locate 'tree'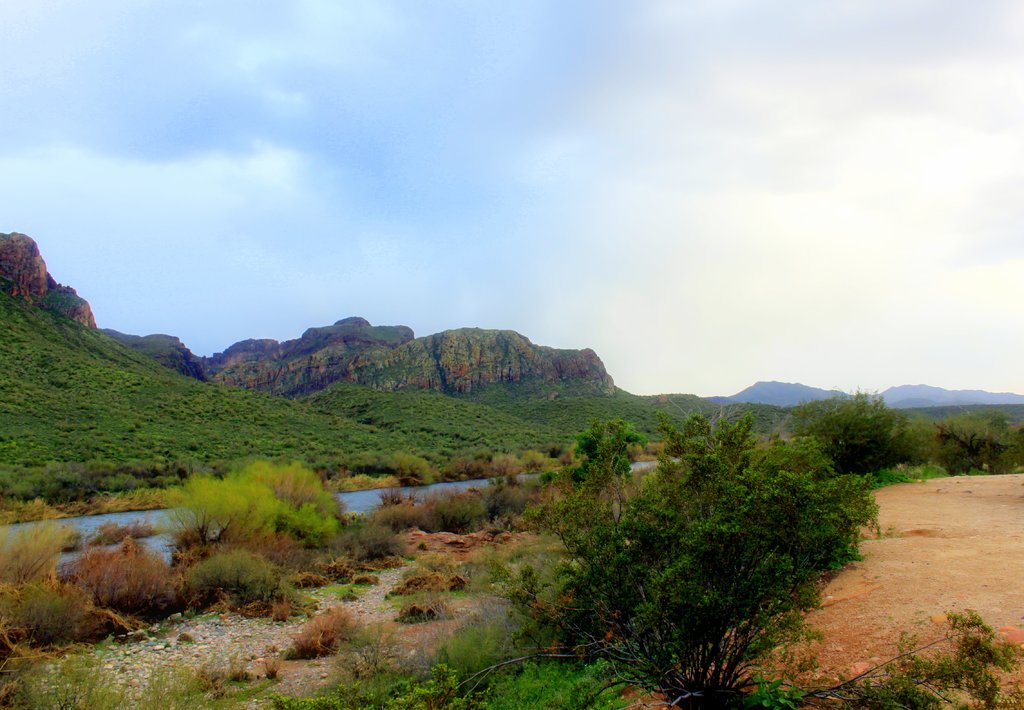
(left=540, top=394, right=866, bottom=683)
